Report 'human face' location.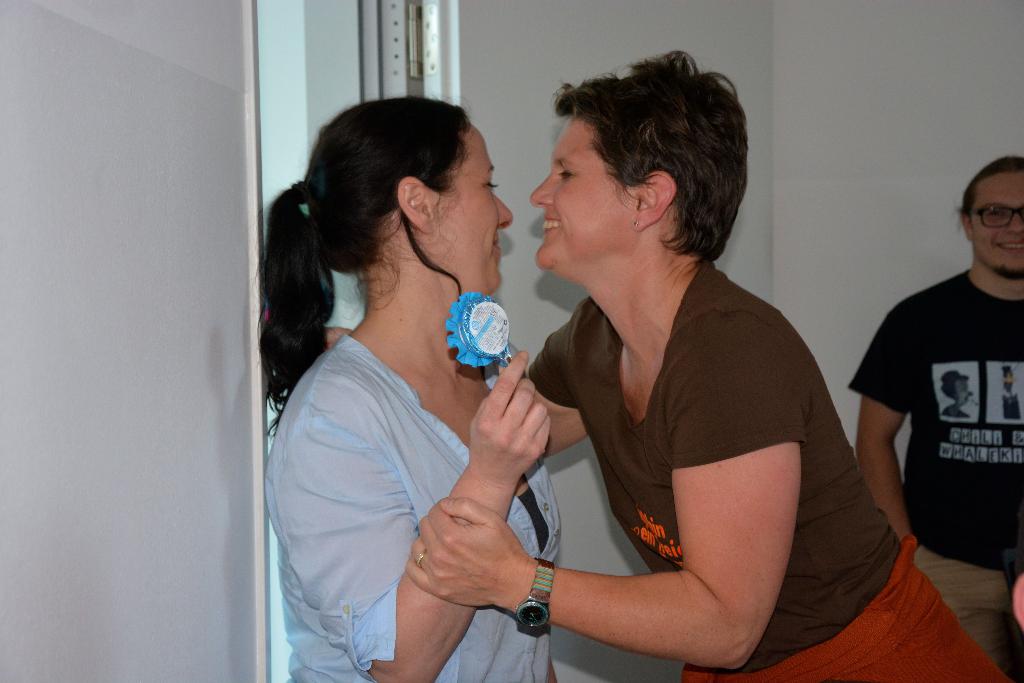
Report: {"left": 529, "top": 117, "right": 624, "bottom": 267}.
